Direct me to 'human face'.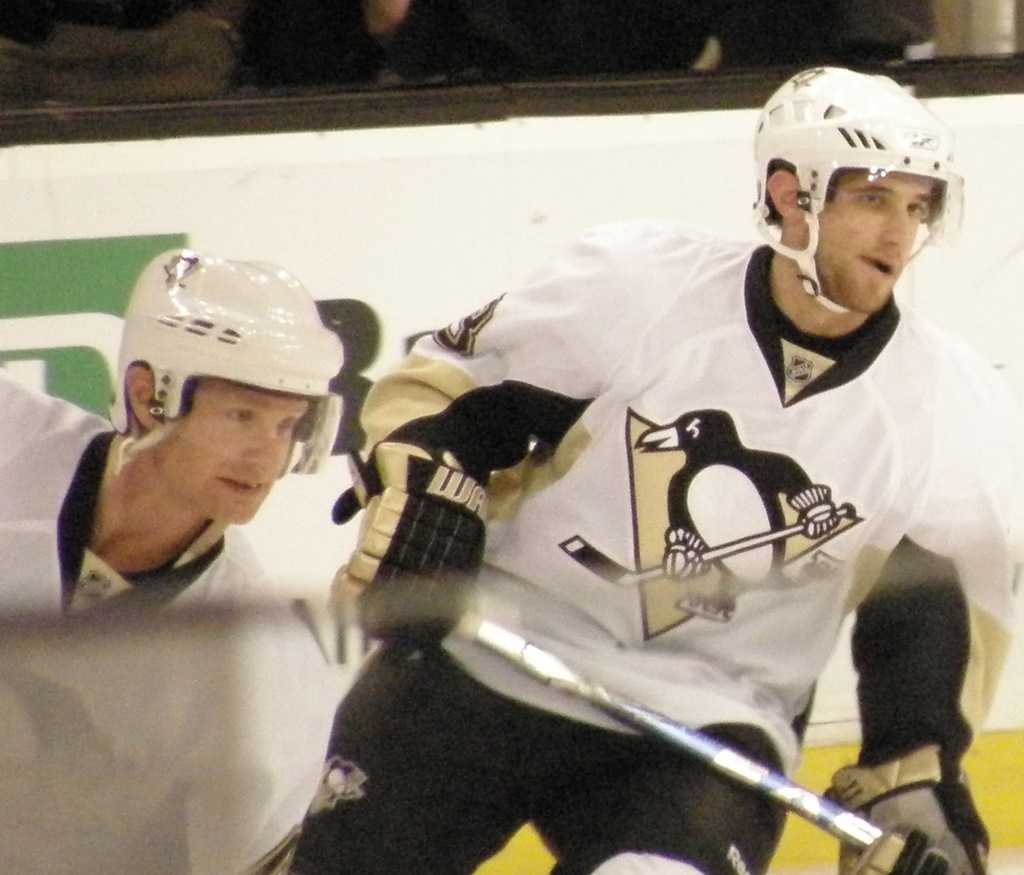
Direction: rect(804, 172, 949, 312).
